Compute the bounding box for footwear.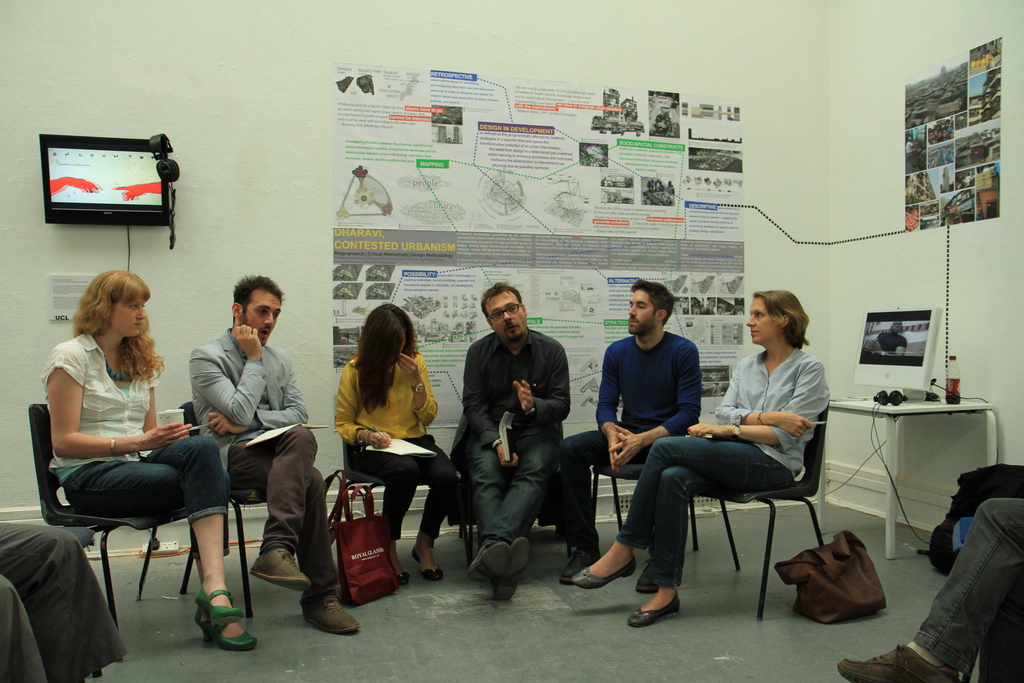
<bbox>301, 589, 357, 636</bbox>.
